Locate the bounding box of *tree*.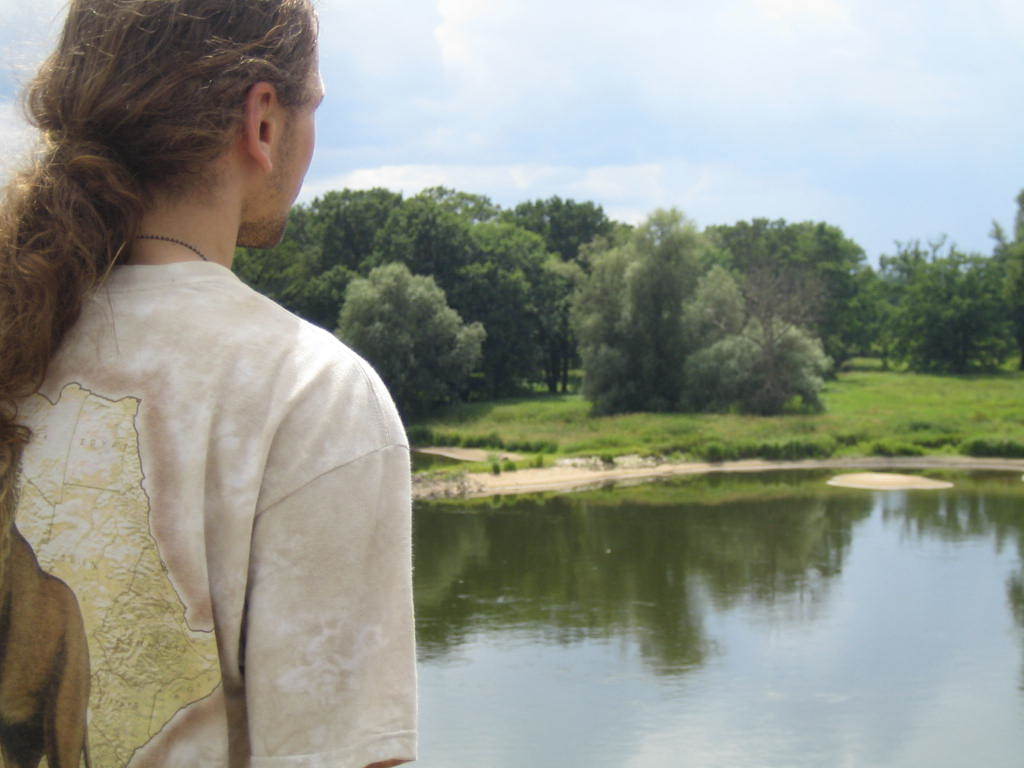
Bounding box: <region>718, 270, 821, 410</region>.
